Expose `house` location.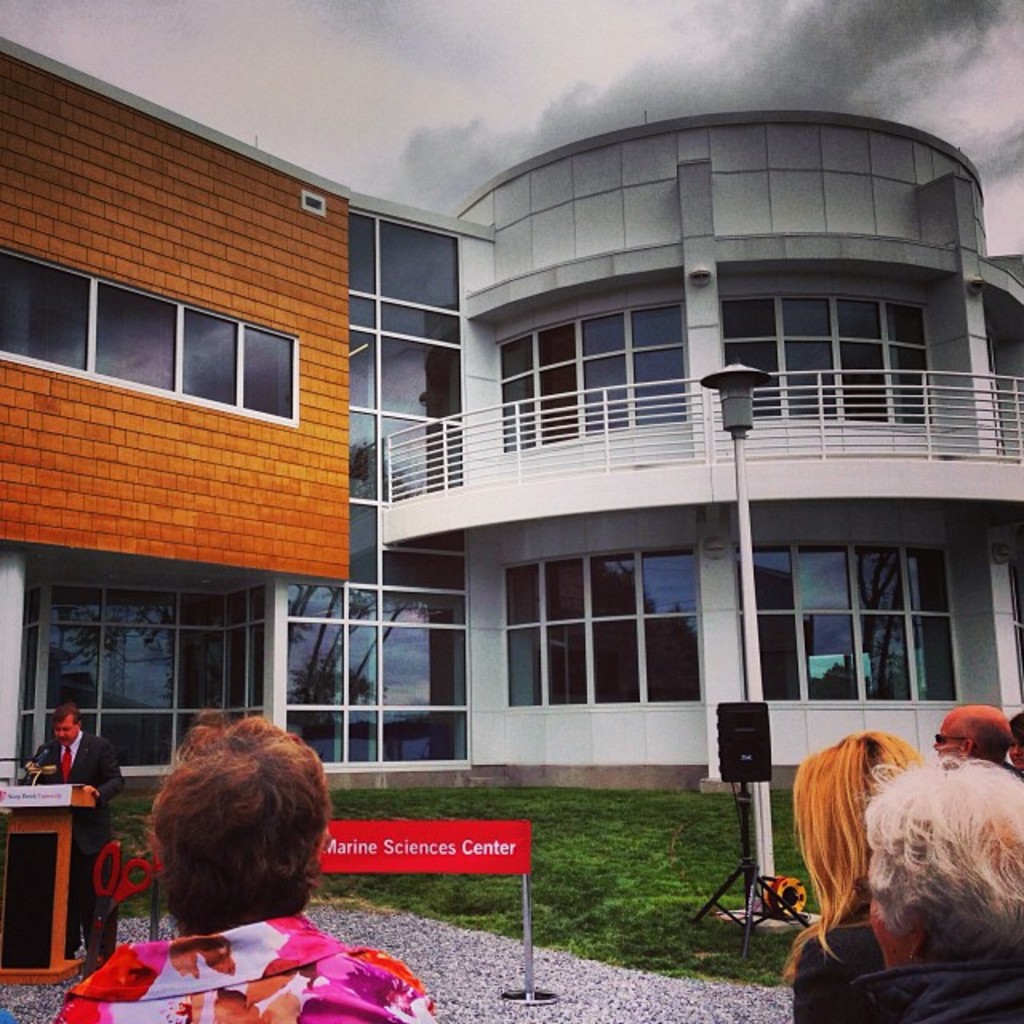
Exposed at 0,34,1022,787.
